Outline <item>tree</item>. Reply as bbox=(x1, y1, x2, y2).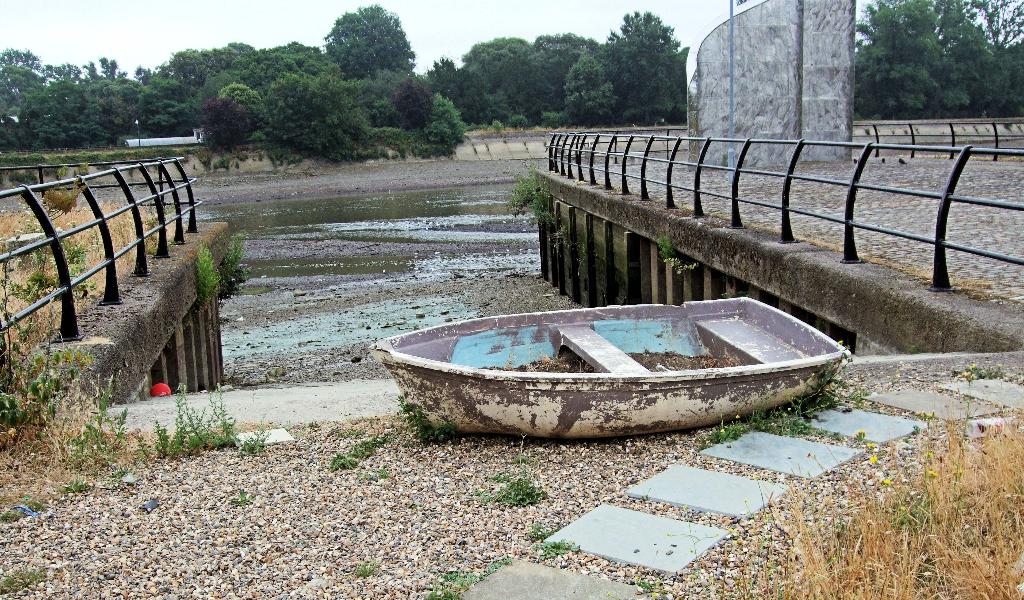
bbox=(463, 36, 533, 99).
